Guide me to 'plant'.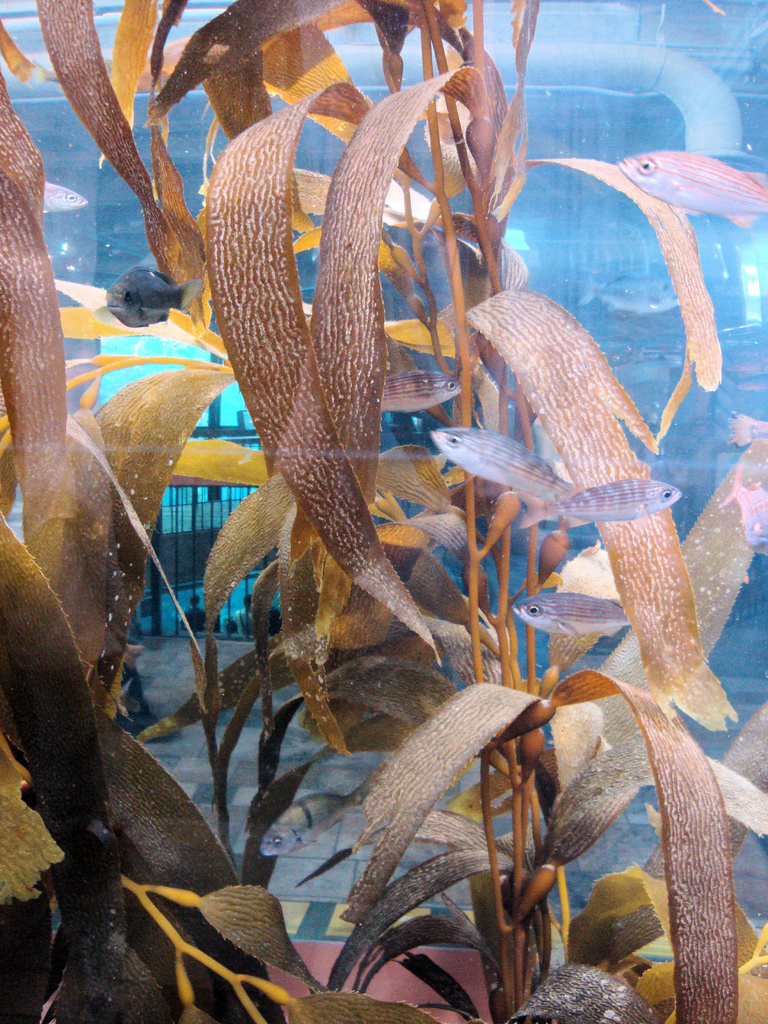
Guidance: pyautogui.locateOnScreen(0, 0, 767, 1023).
